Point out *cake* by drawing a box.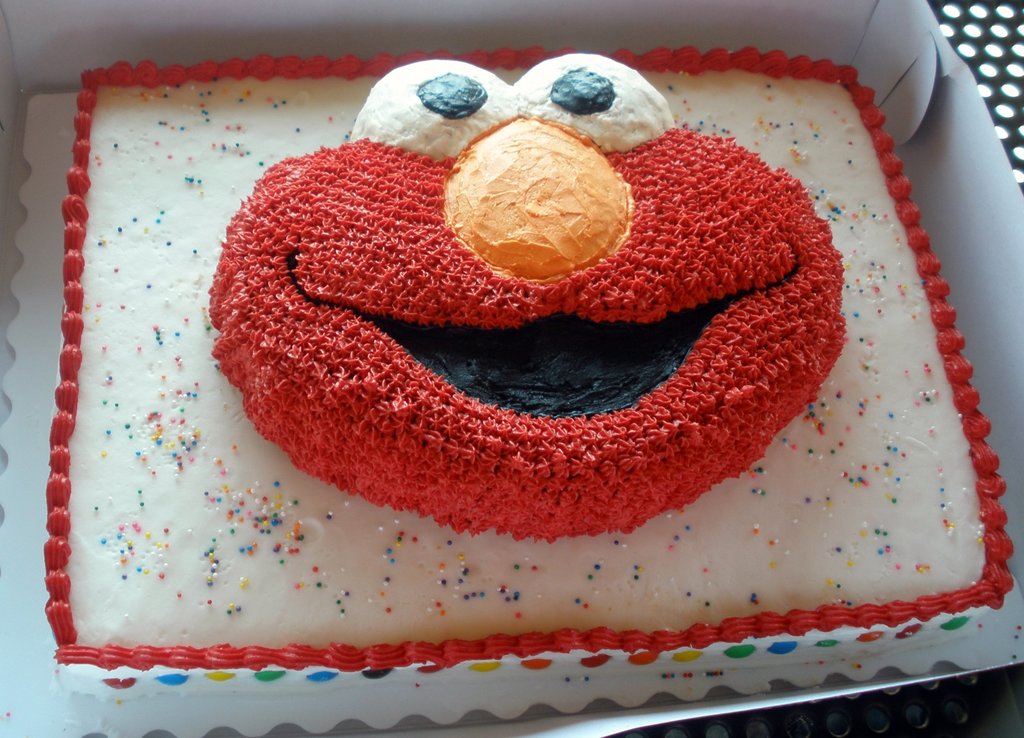
locate(44, 54, 1018, 693).
